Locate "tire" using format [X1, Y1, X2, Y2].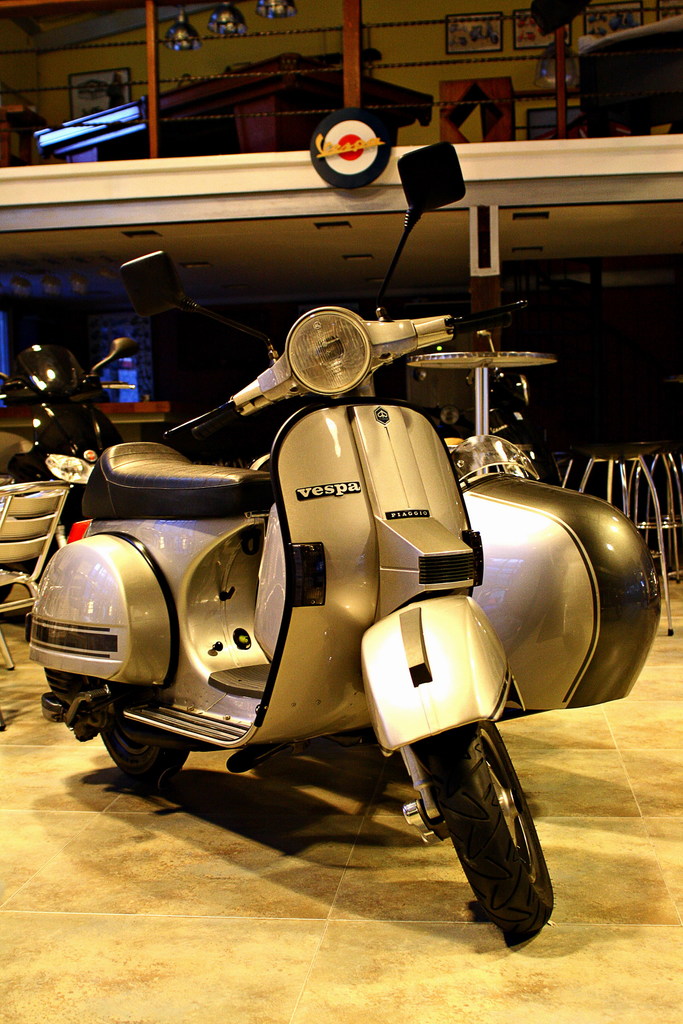
[96, 727, 193, 774].
